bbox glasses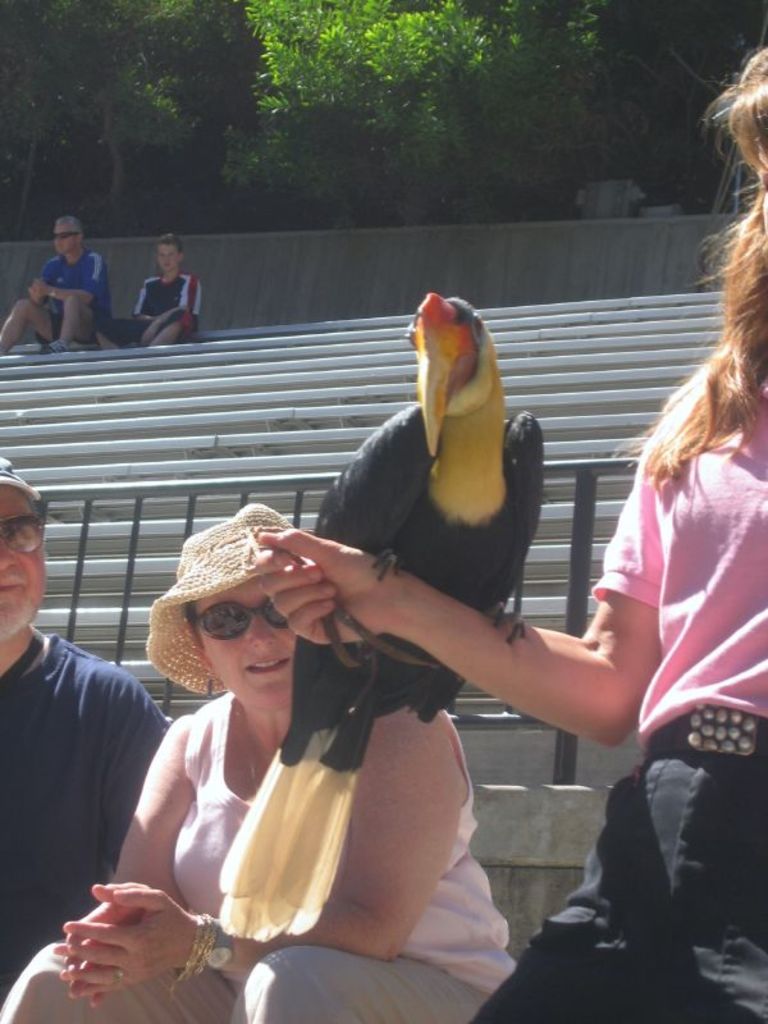
(x1=168, y1=596, x2=315, y2=657)
